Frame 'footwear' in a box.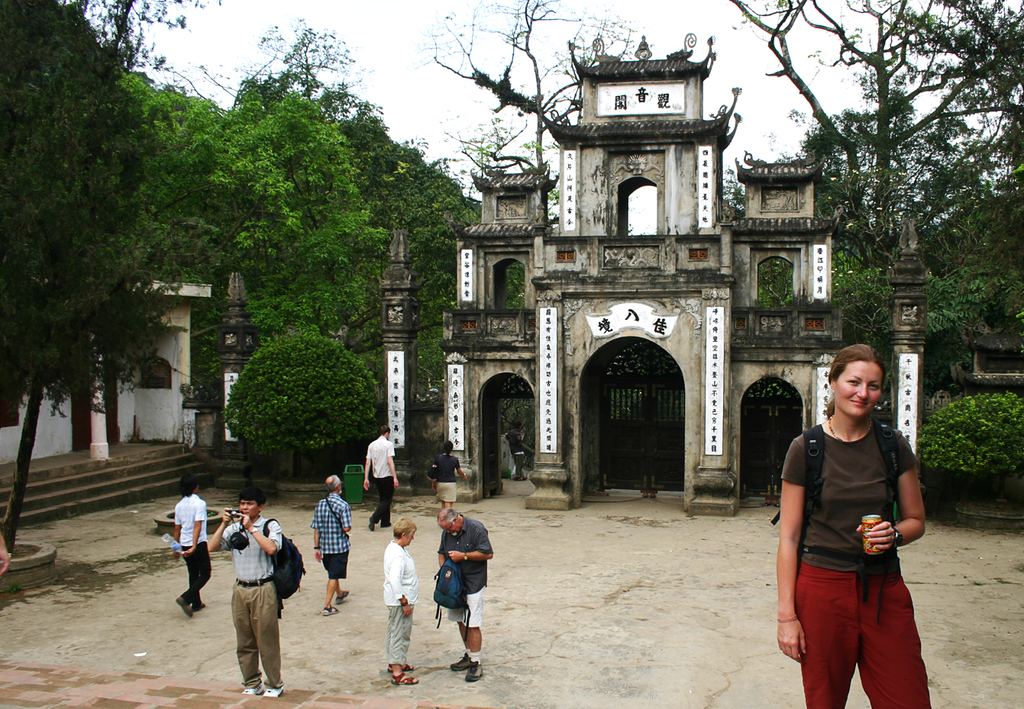
x1=367, y1=517, x2=376, y2=533.
